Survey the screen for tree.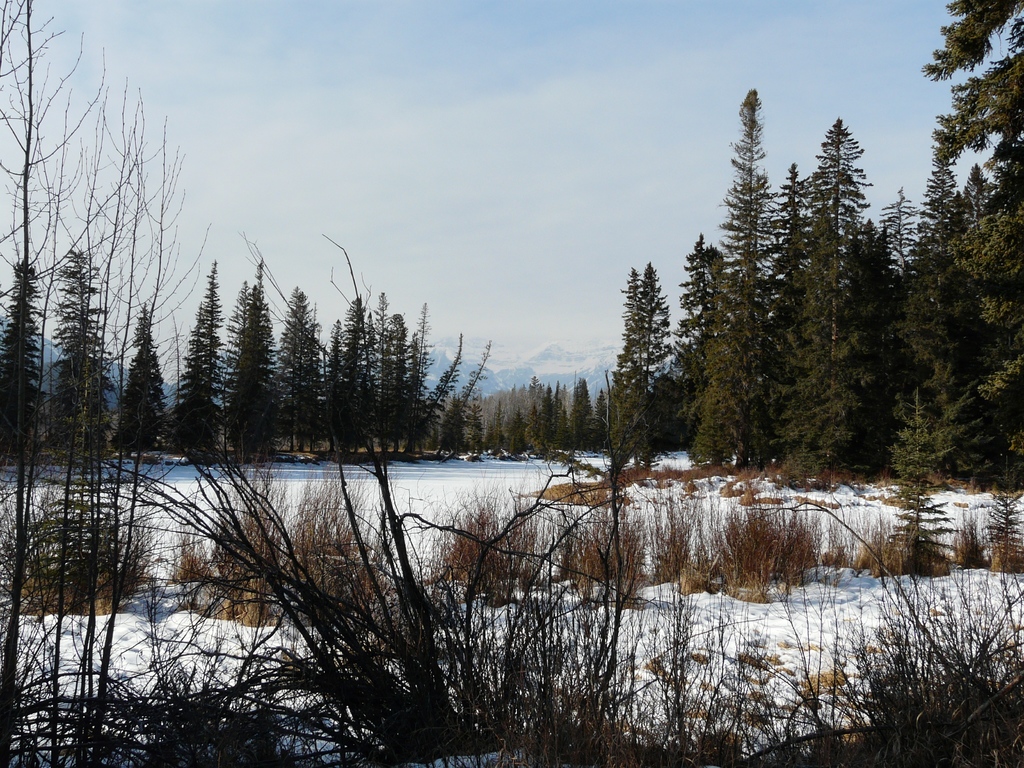
Survey found: (884,0,1023,490).
